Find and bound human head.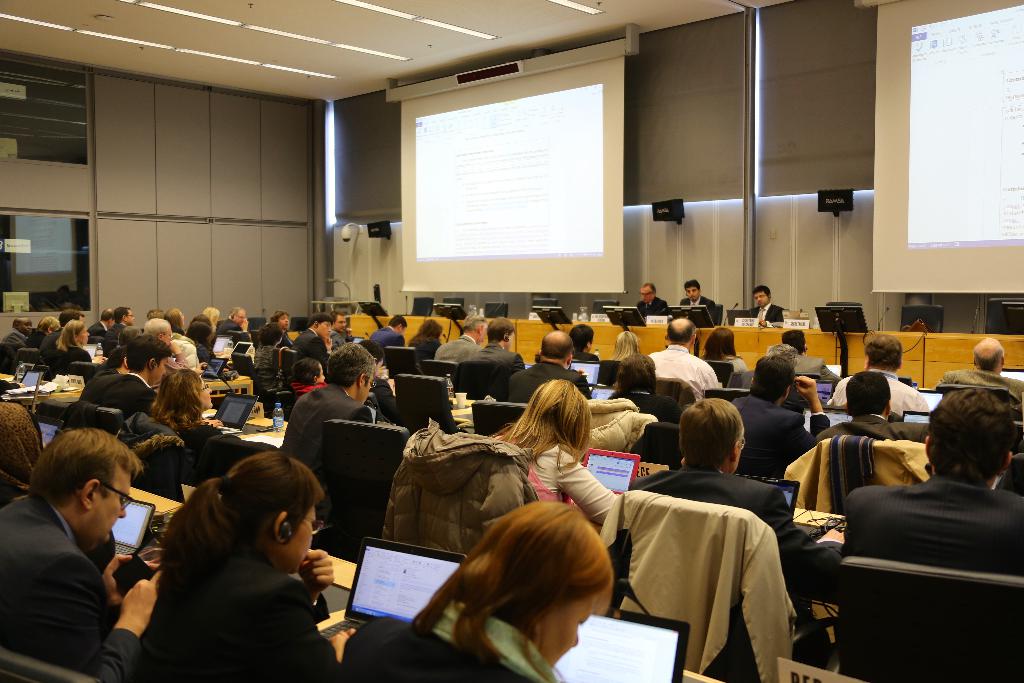
Bound: bbox=[325, 344, 376, 404].
